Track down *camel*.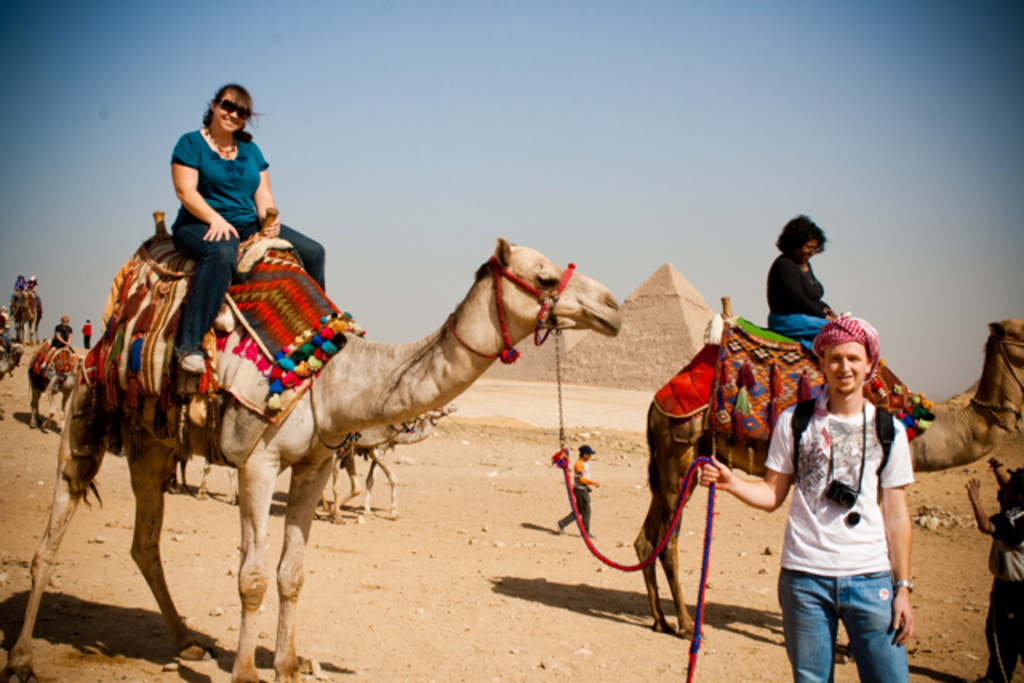
Tracked to <box>6,291,38,342</box>.
